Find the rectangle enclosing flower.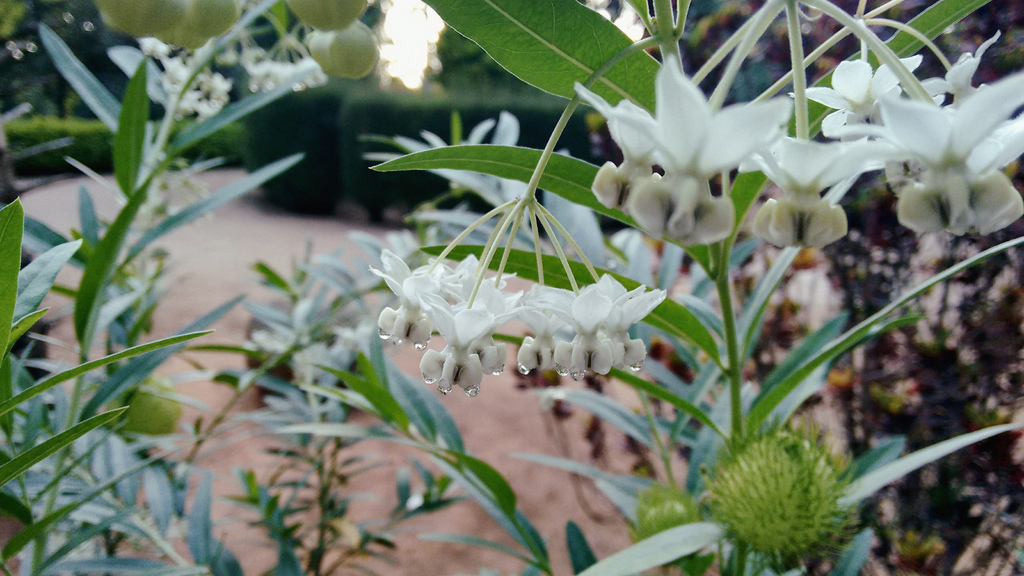
crop(306, 18, 380, 82).
